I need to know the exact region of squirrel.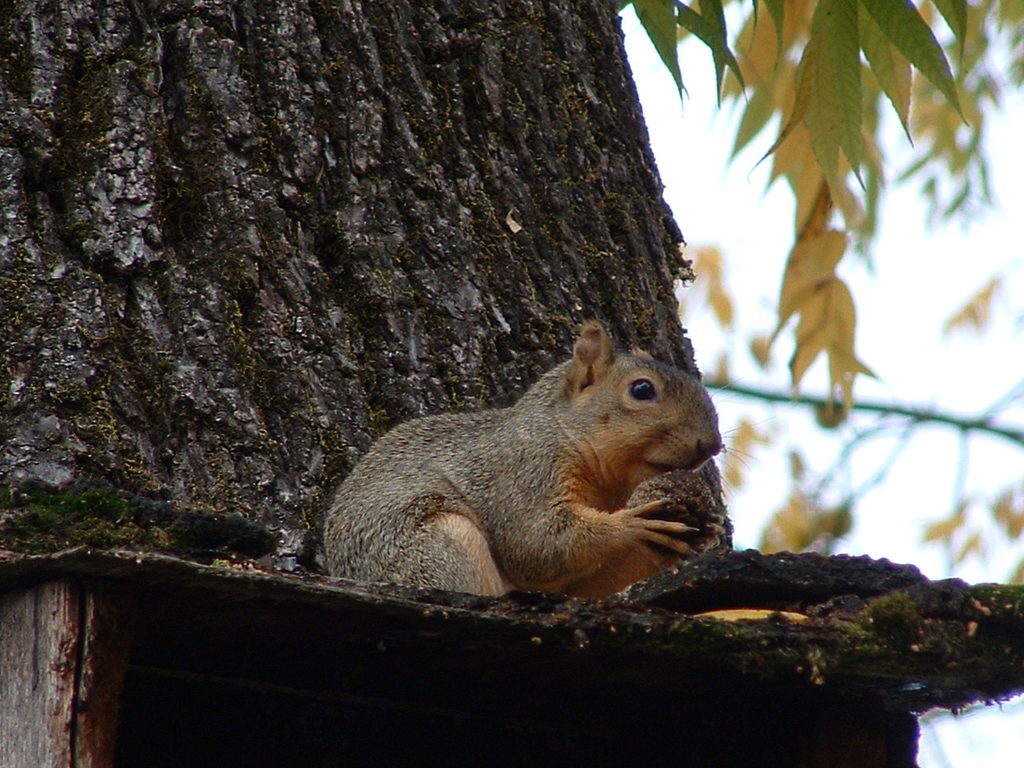
Region: select_region(310, 306, 746, 621).
